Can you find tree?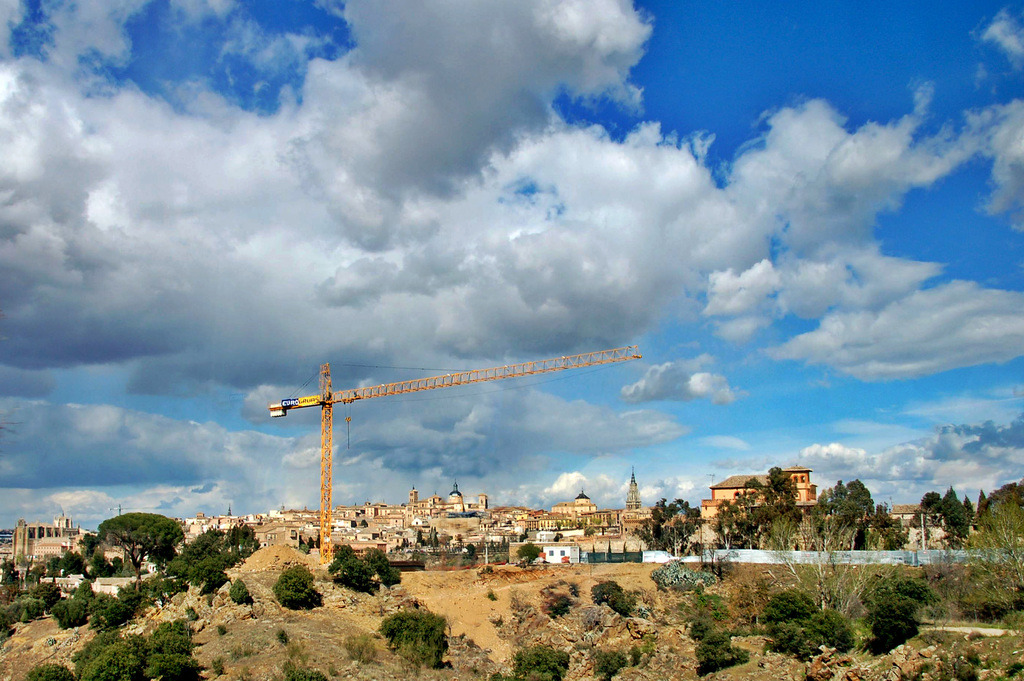
Yes, bounding box: [x1=316, y1=530, x2=323, y2=548].
